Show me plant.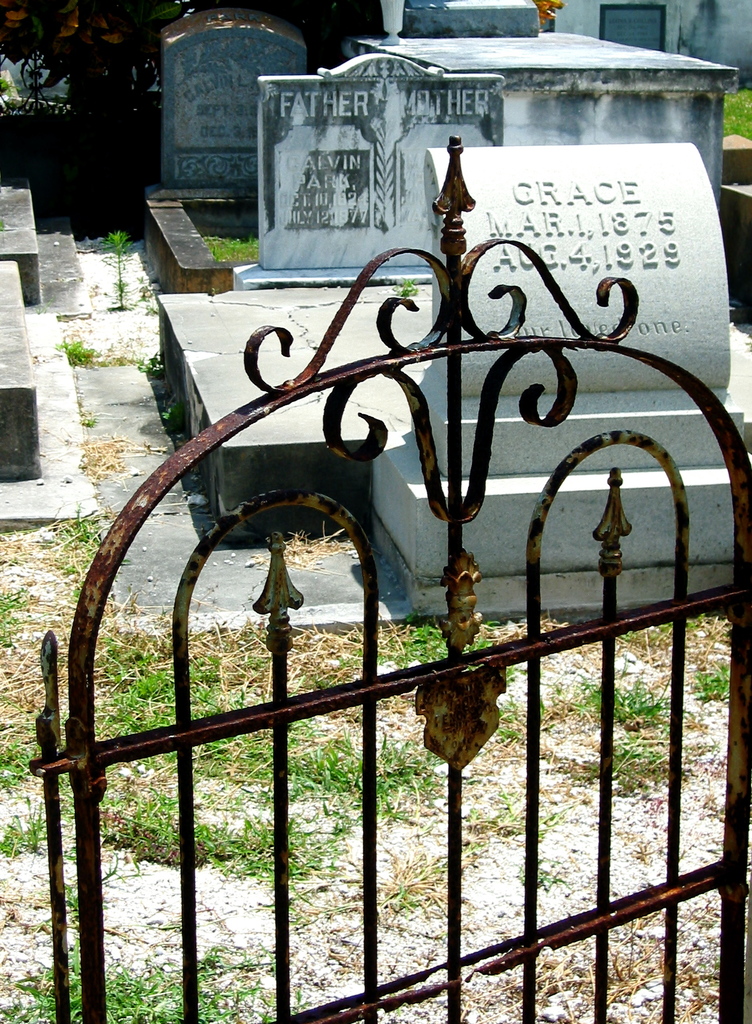
plant is here: {"left": 280, "top": 706, "right": 365, "bottom": 818}.
